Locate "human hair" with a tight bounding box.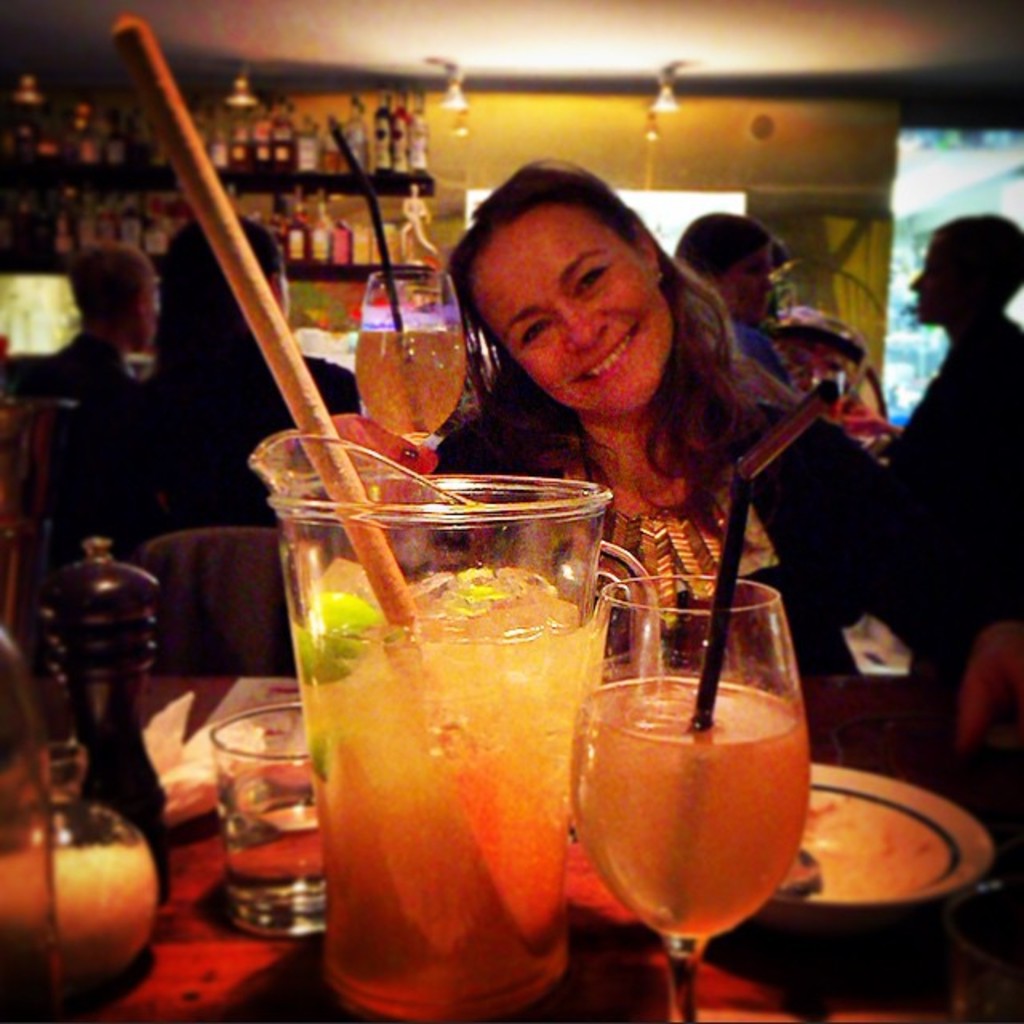
Rect(154, 210, 282, 408).
